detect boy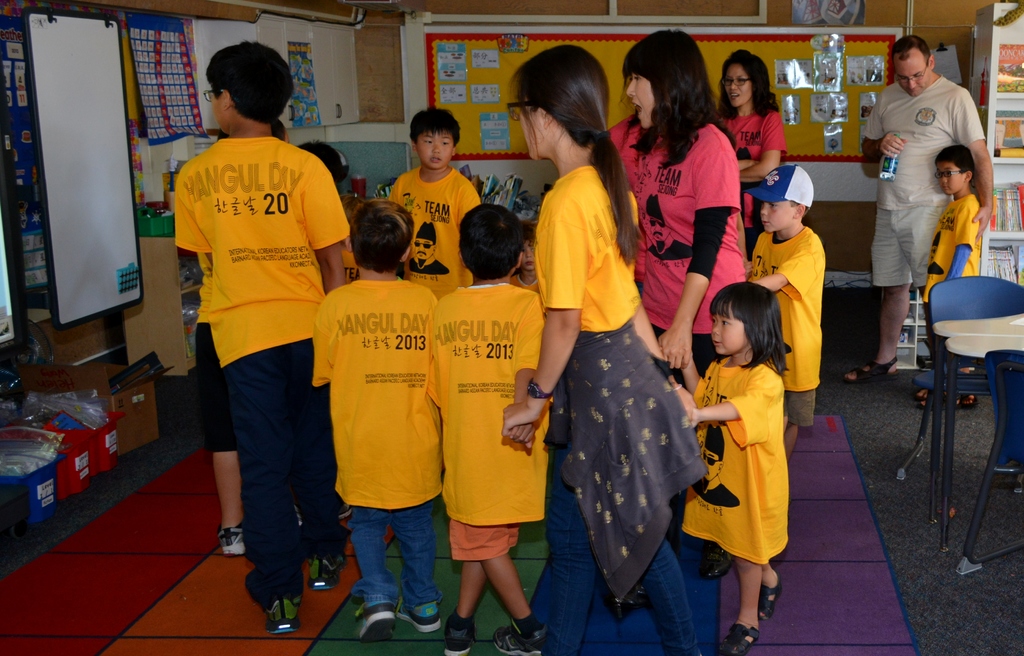
l=290, t=138, r=348, b=279
